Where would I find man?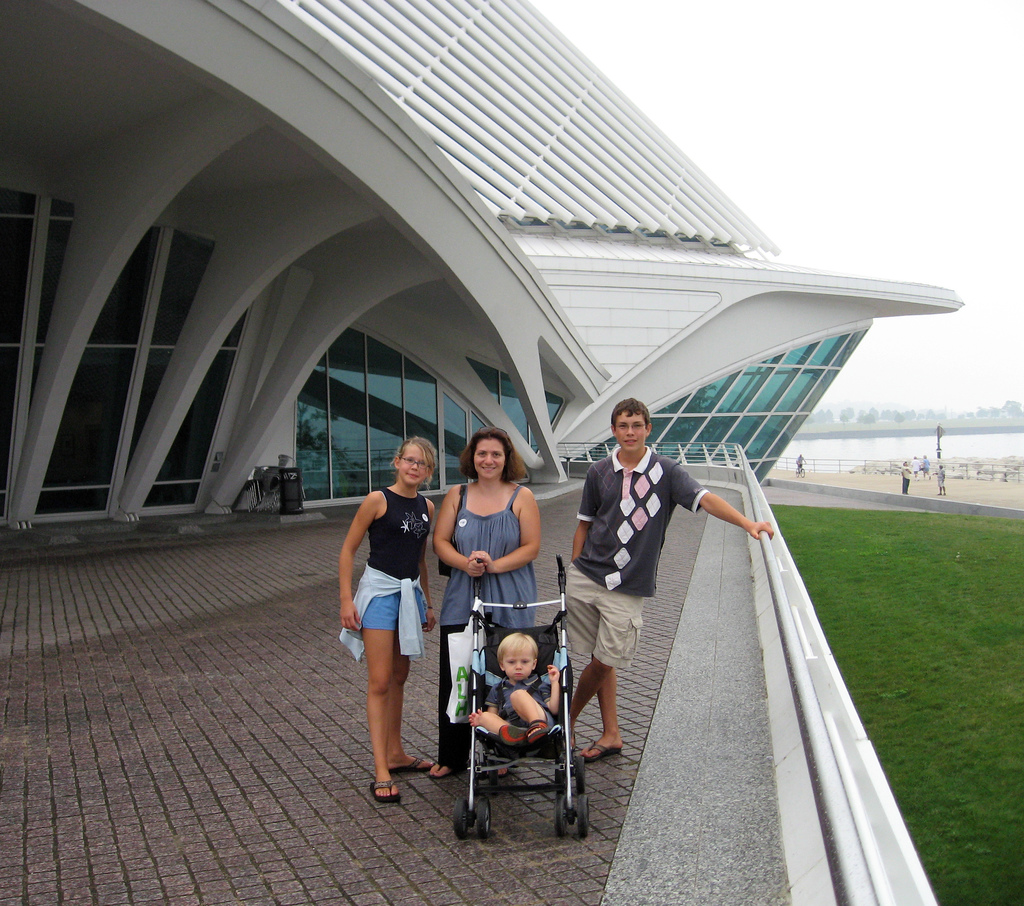
At rect(903, 458, 912, 497).
